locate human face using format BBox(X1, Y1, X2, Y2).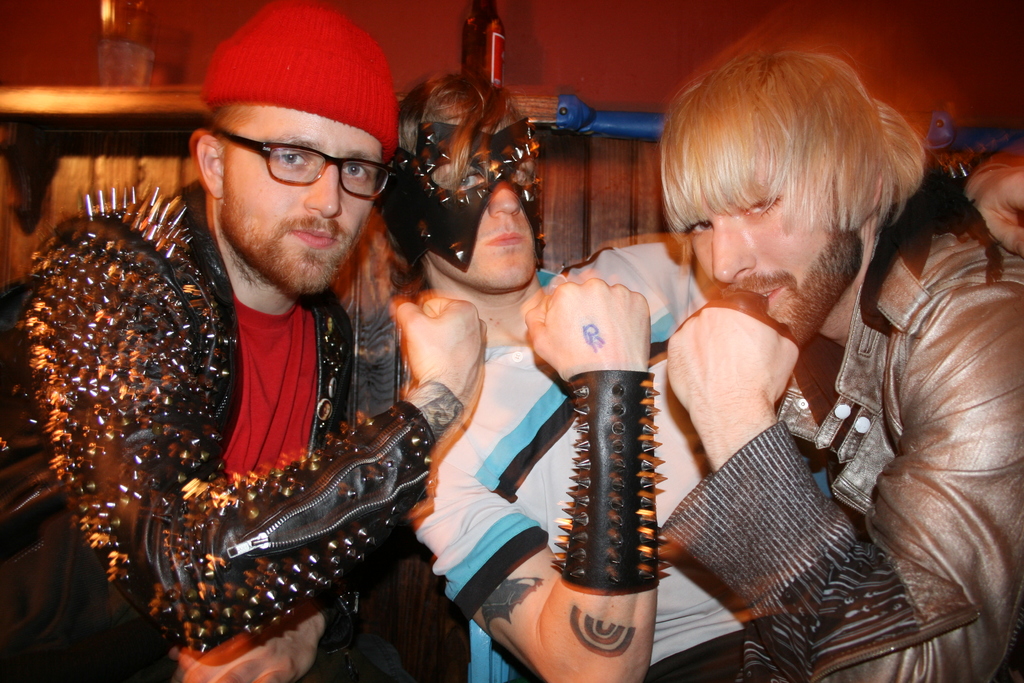
BBox(216, 94, 374, 321).
